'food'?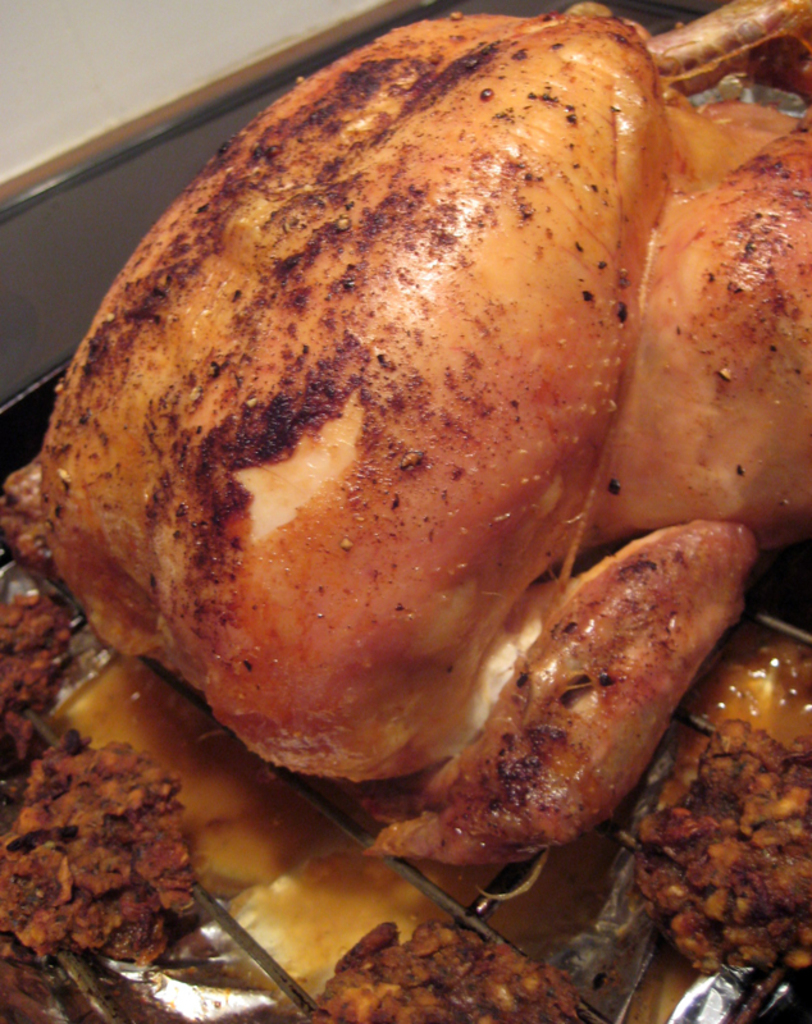
select_region(425, 503, 771, 888)
